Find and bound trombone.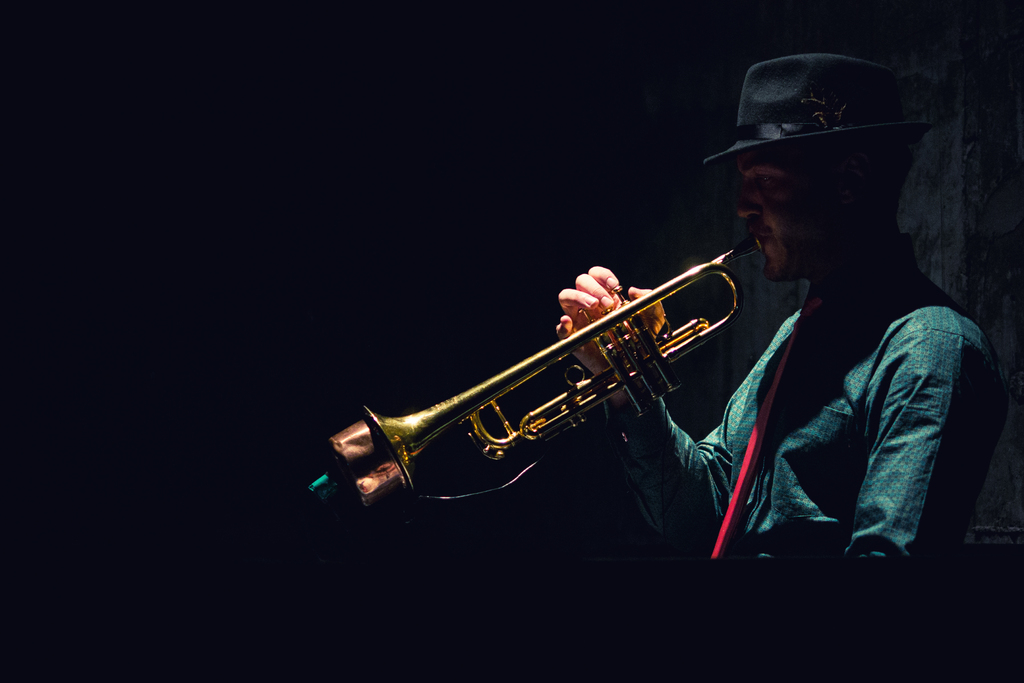
Bound: locate(303, 240, 767, 486).
